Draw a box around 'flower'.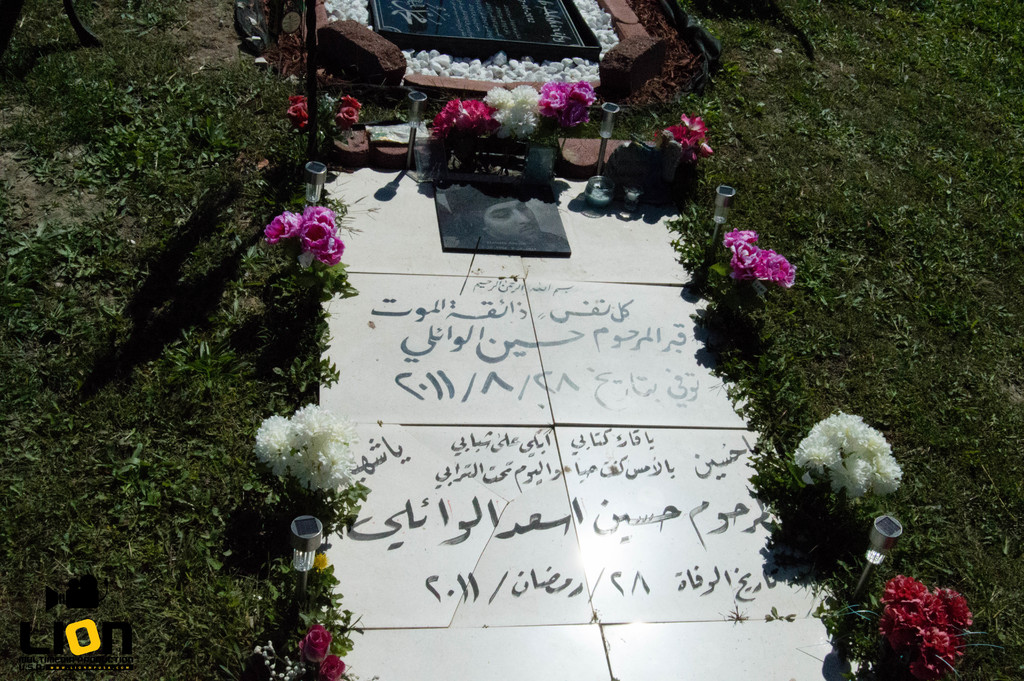
pyautogui.locateOnScreen(876, 574, 972, 680).
